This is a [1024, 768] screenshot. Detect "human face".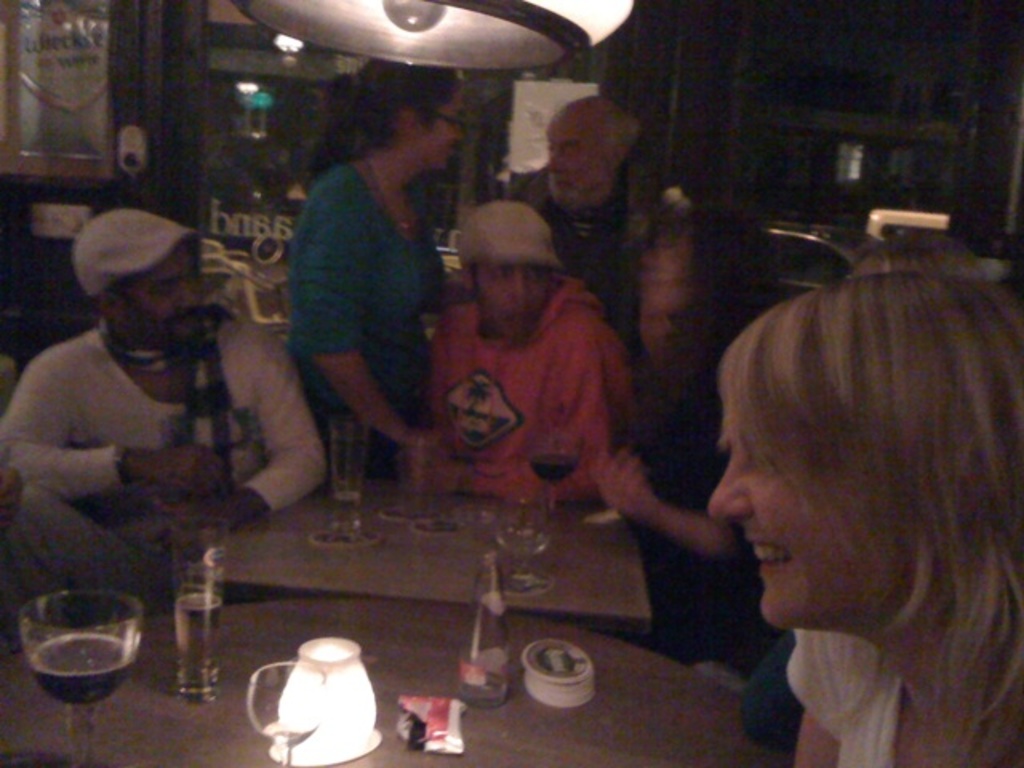
709 397 909 624.
